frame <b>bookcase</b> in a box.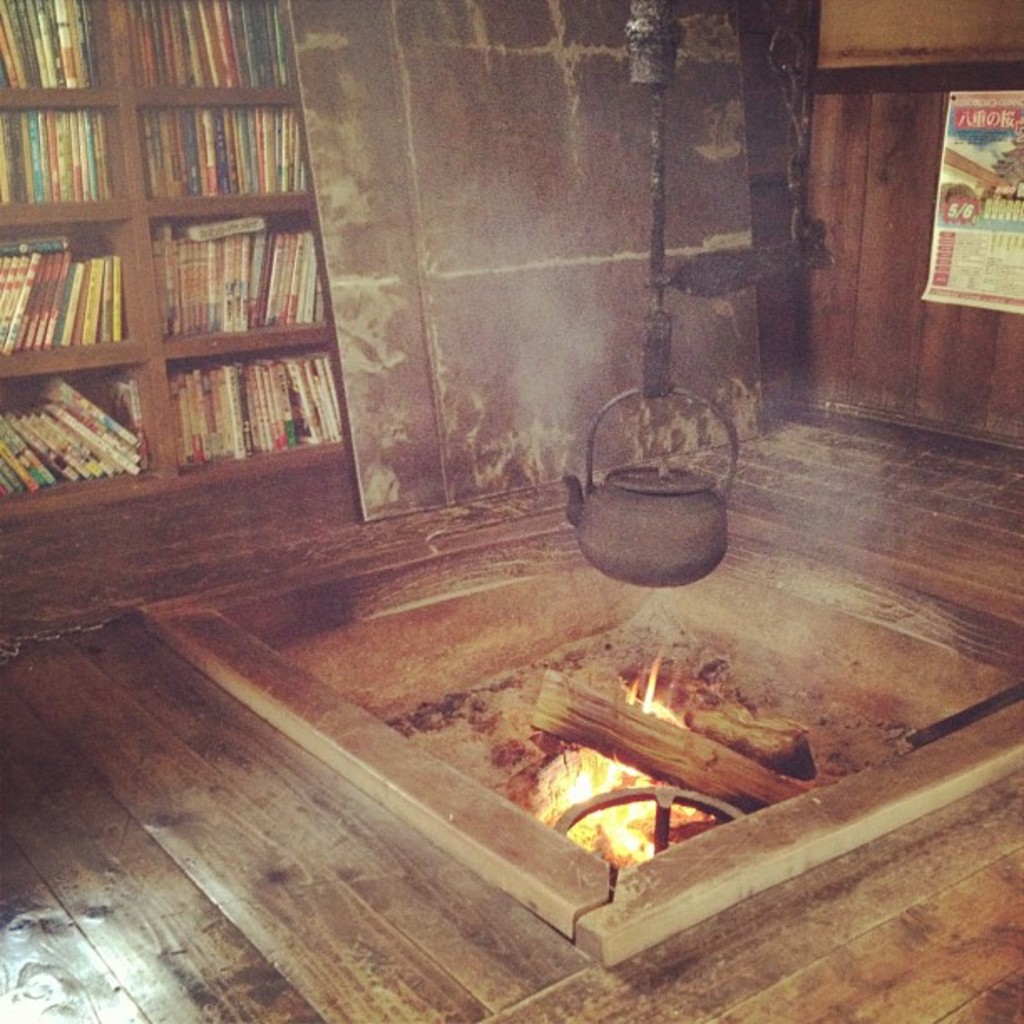
(22, 47, 370, 504).
